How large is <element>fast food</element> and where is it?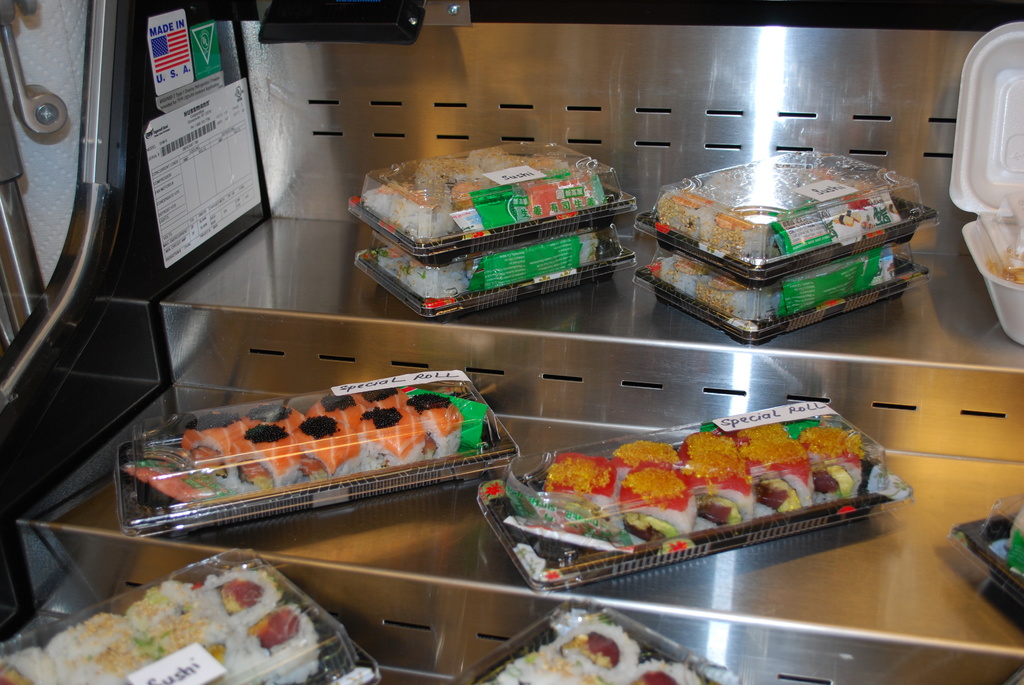
Bounding box: bbox=[650, 240, 900, 323].
